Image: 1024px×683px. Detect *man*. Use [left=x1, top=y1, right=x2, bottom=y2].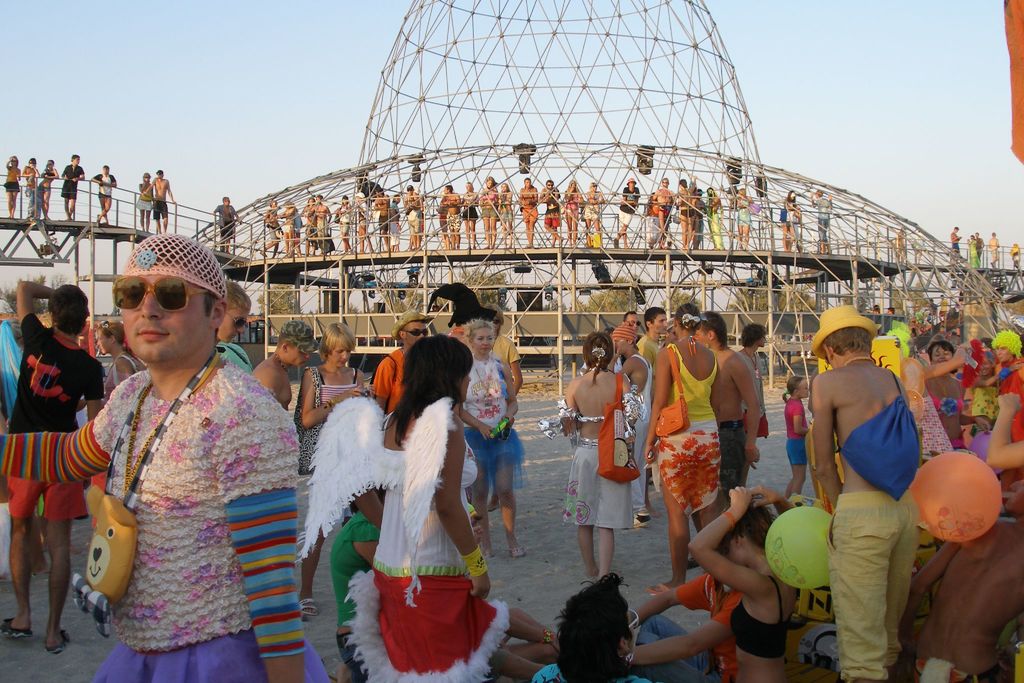
[left=675, top=172, right=696, bottom=246].
